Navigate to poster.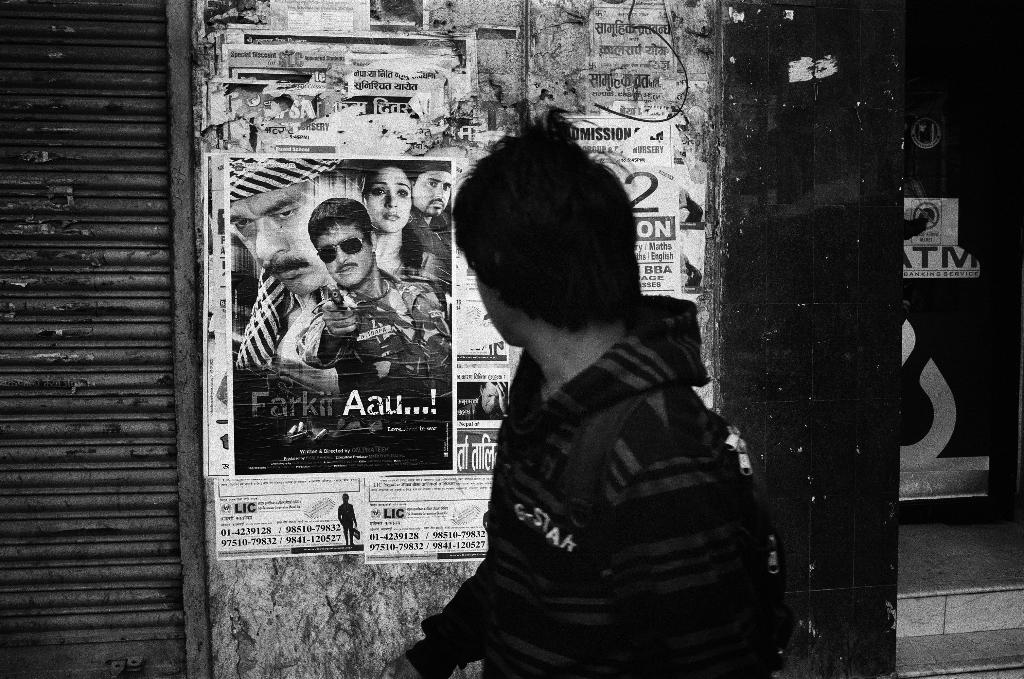
Navigation target: (226,154,457,476).
